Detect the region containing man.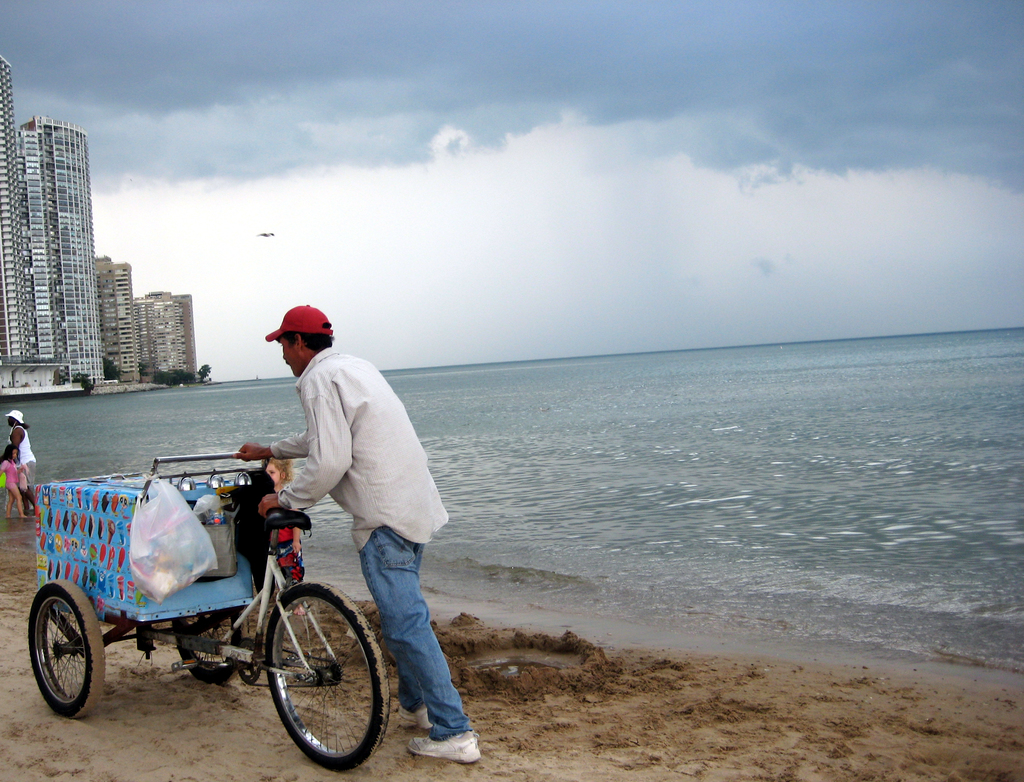
[x1=234, y1=306, x2=484, y2=765].
